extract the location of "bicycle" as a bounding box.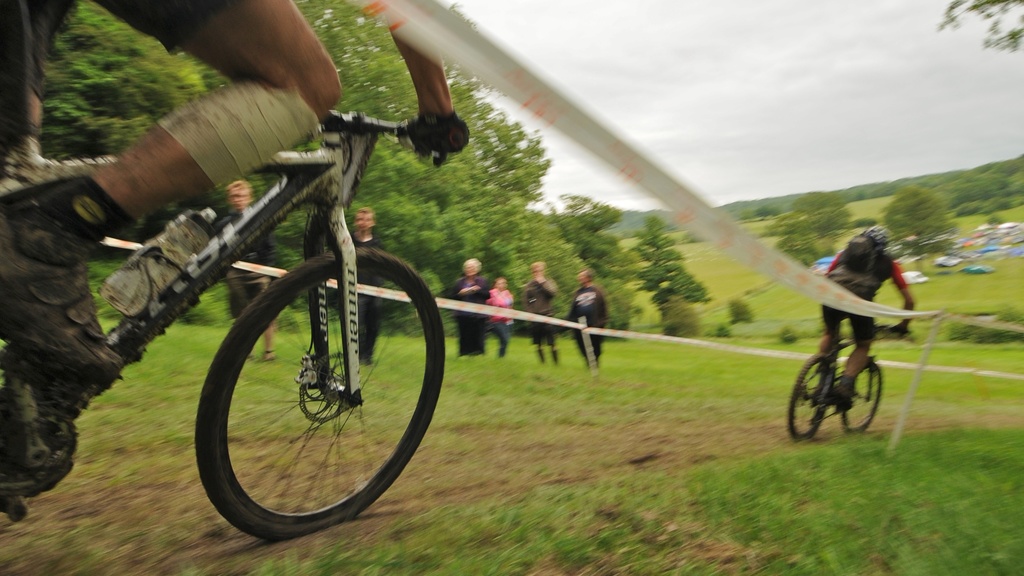
locate(787, 328, 913, 440).
